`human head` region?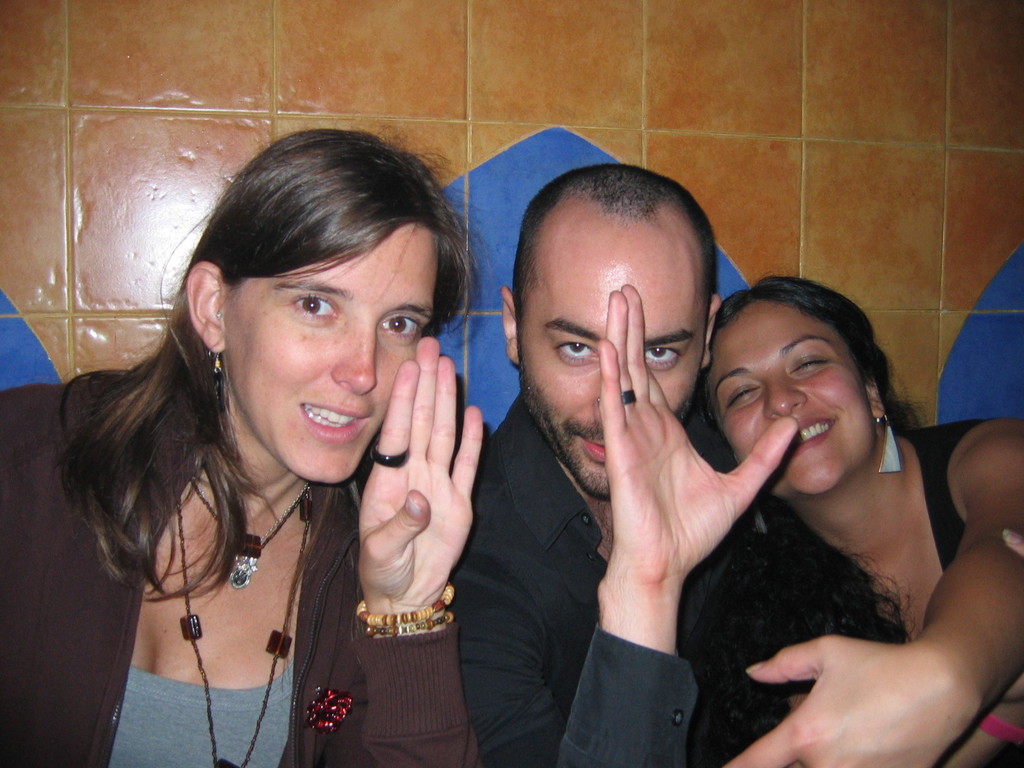
499 166 727 500
